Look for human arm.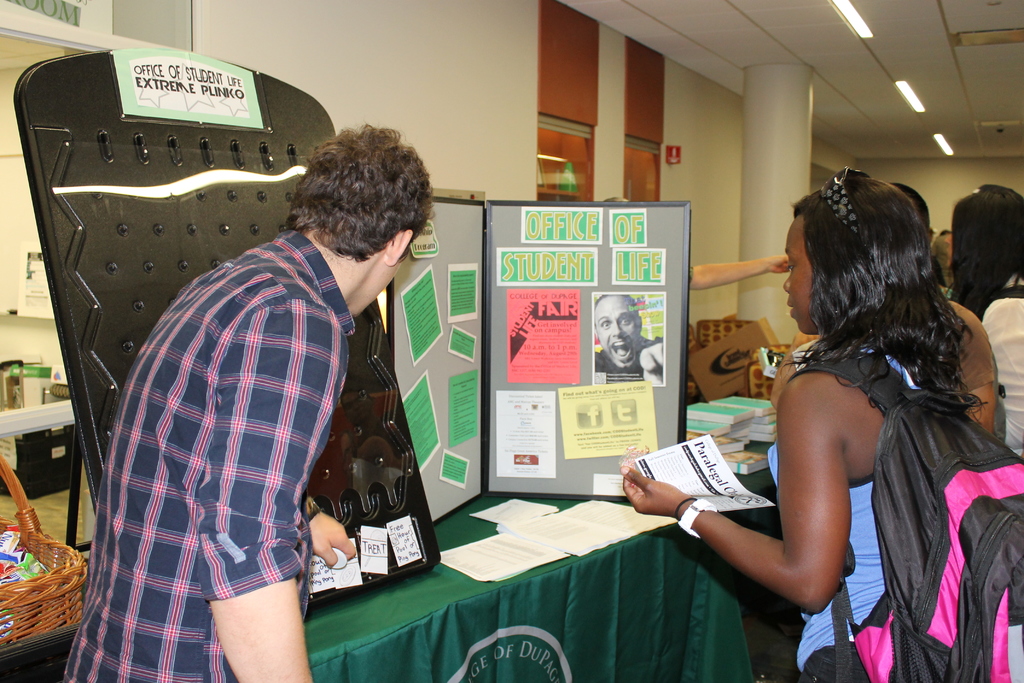
Found: {"x1": 934, "y1": 297, "x2": 998, "y2": 436}.
